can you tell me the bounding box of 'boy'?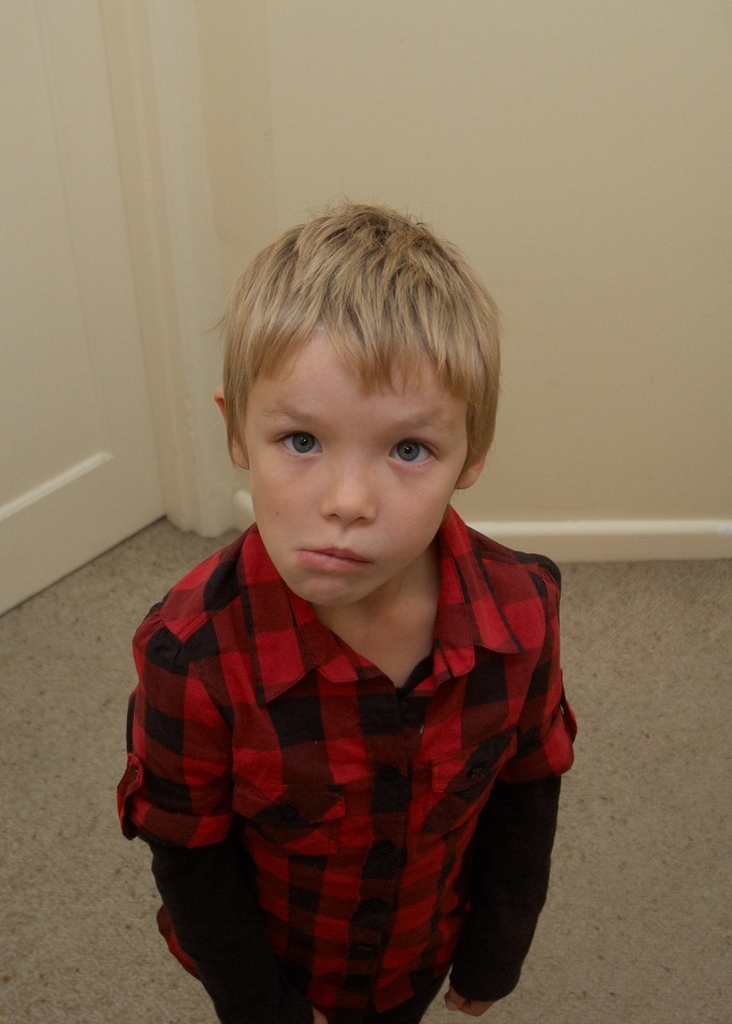
(111,193,594,1023).
